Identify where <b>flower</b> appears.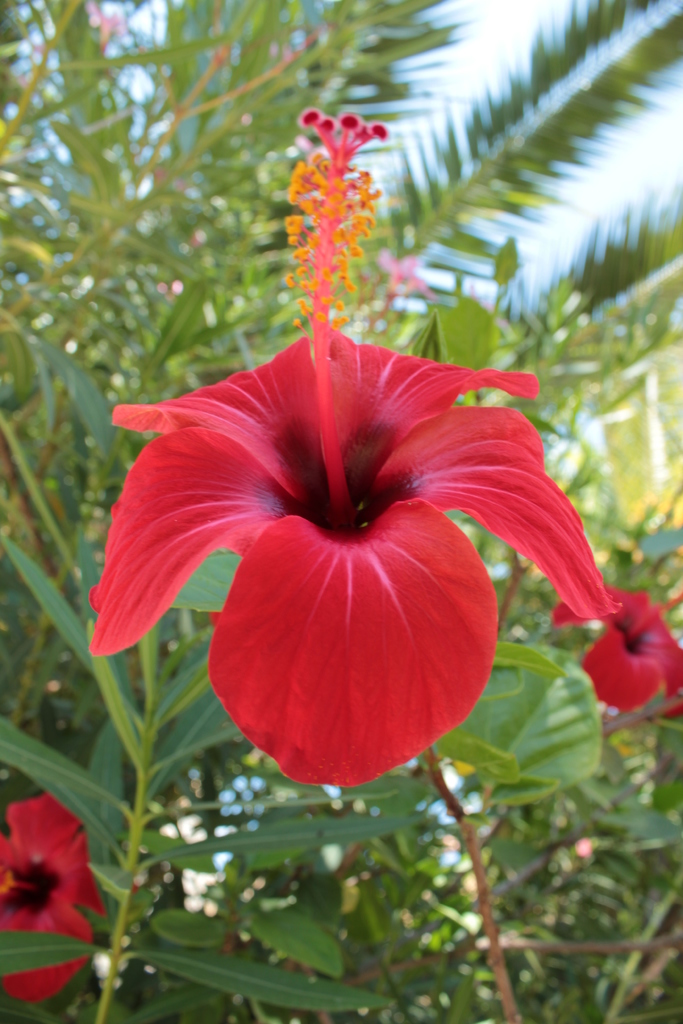
Appears at [573,840,589,856].
